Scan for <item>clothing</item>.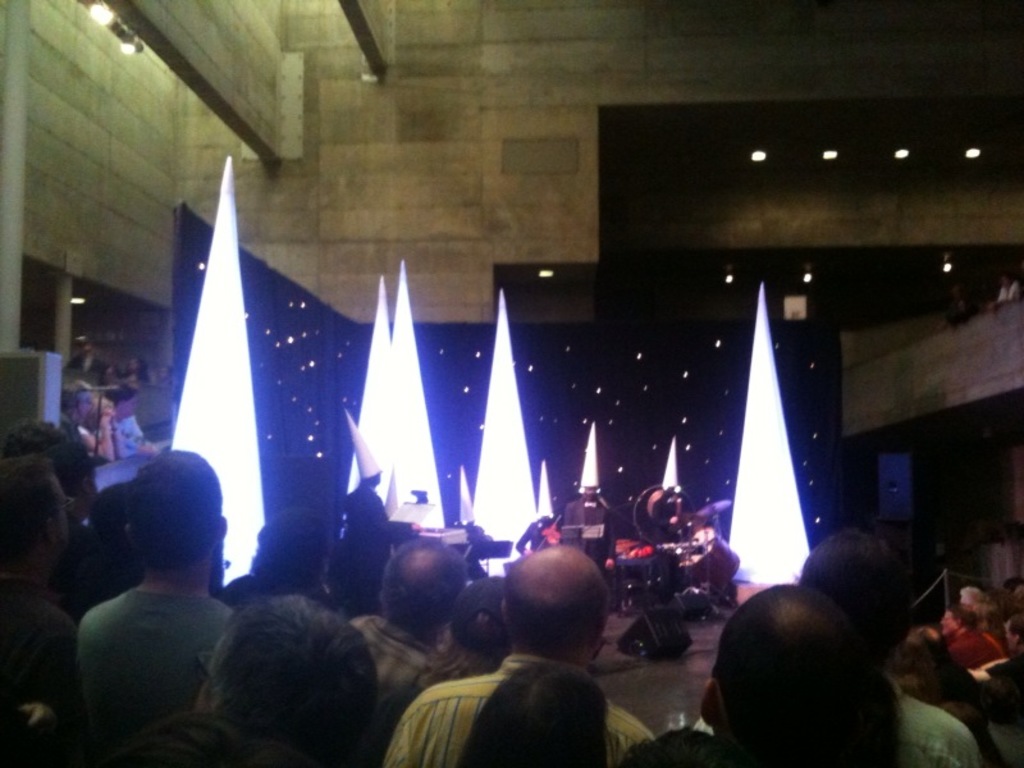
Scan result: <box>111,416,147,456</box>.
